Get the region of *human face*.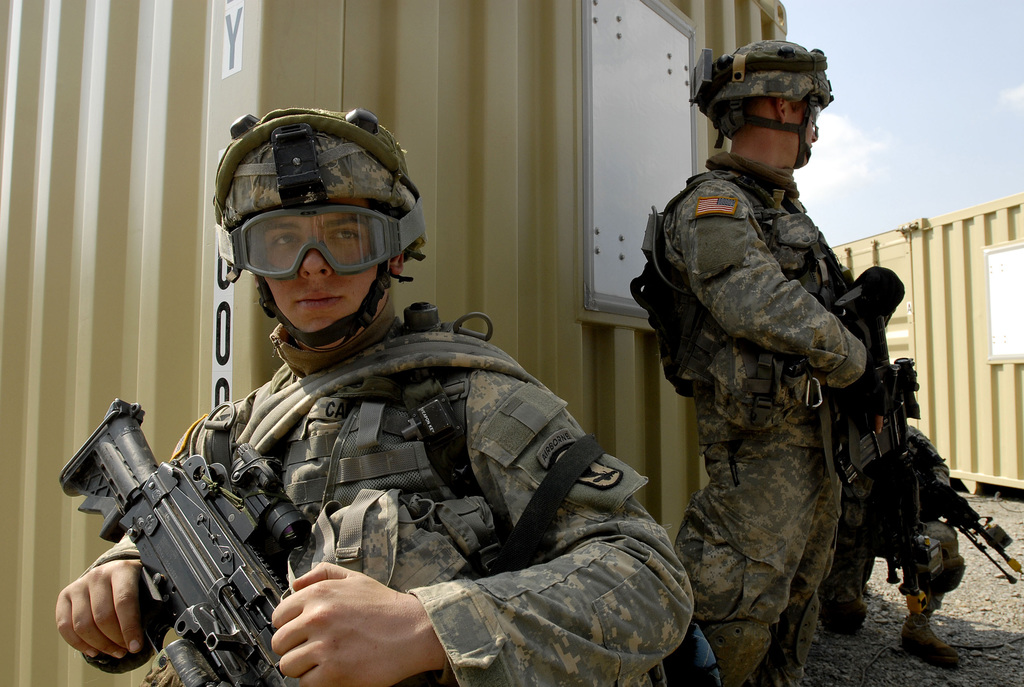
(789,101,819,169).
